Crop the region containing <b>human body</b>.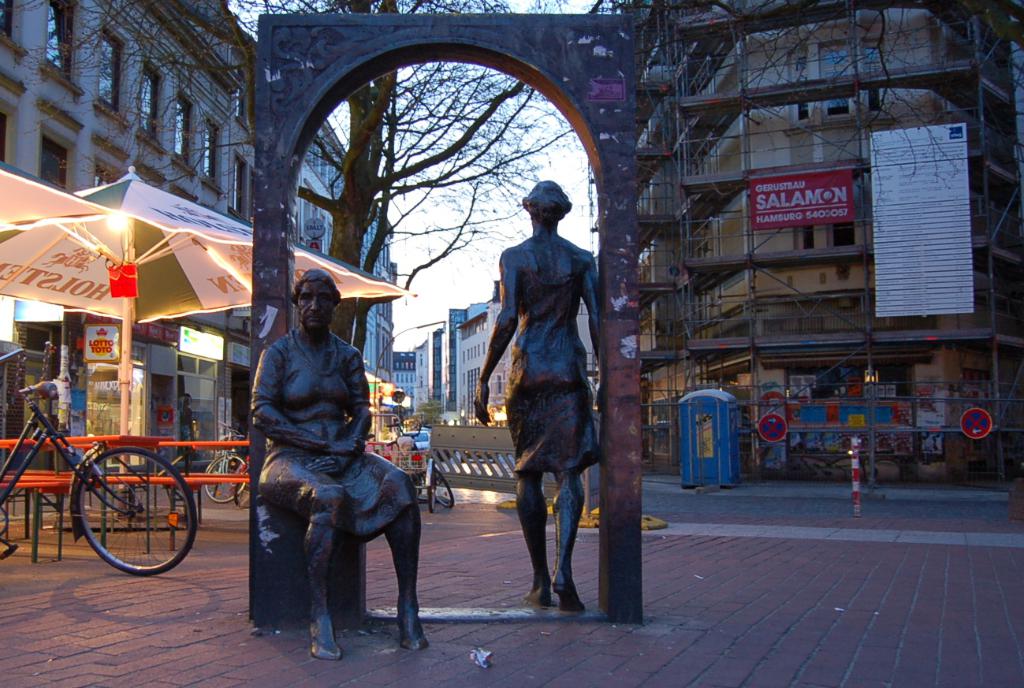
Crop region: 255/337/425/660.
